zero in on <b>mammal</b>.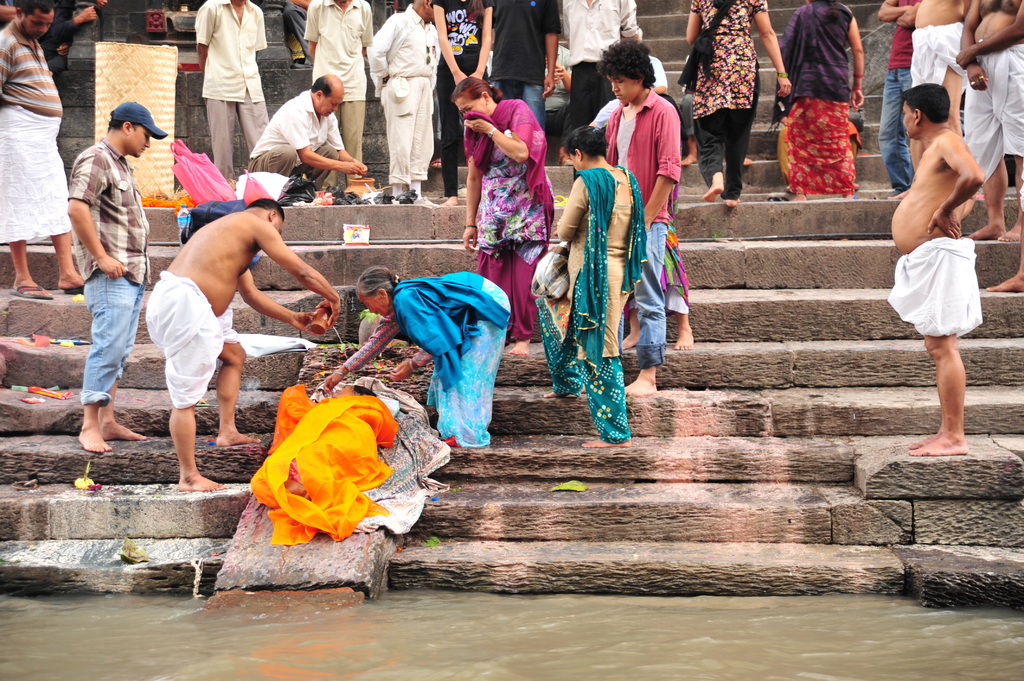
Zeroed in: <region>123, 150, 307, 477</region>.
